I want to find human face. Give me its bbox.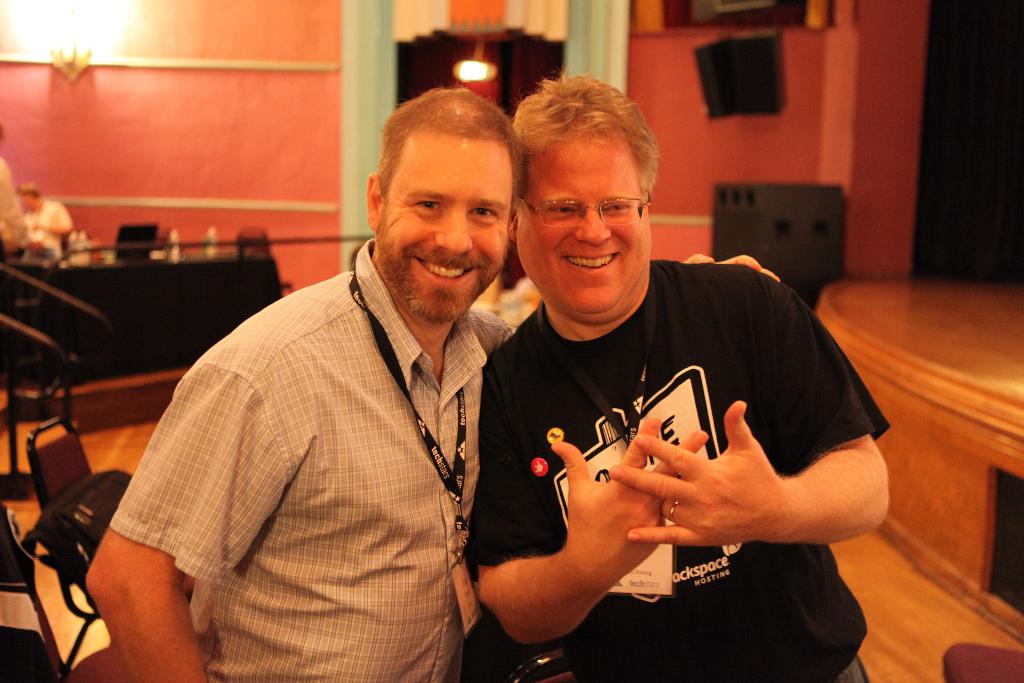
[x1=515, y1=122, x2=653, y2=314].
